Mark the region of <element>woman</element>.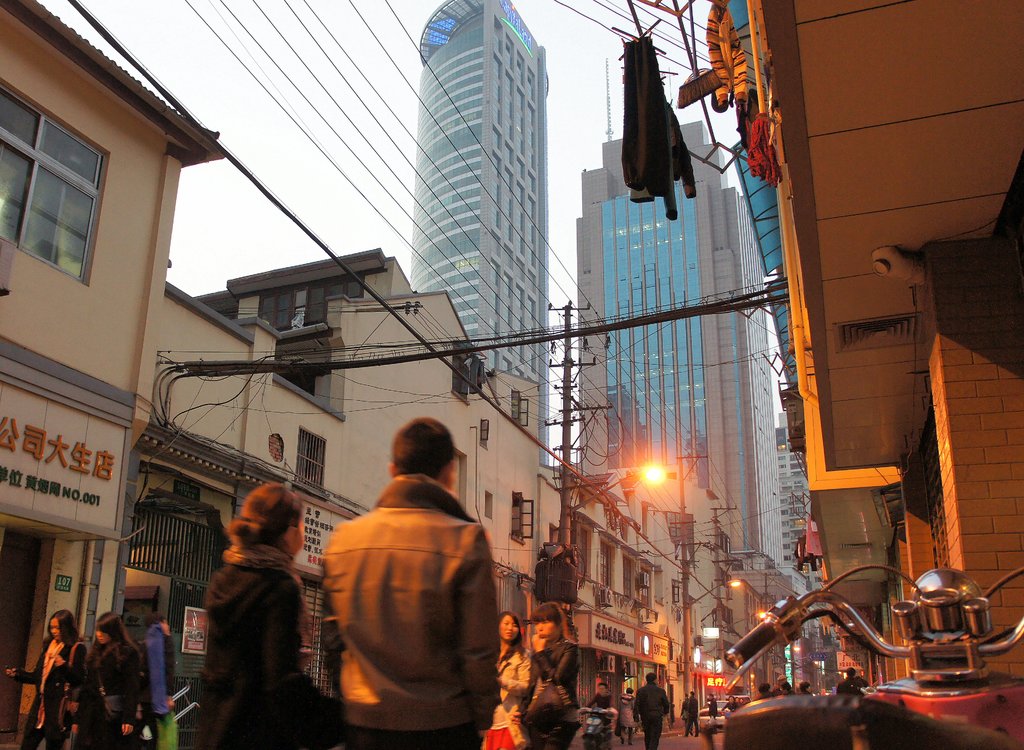
Region: (517,601,580,749).
